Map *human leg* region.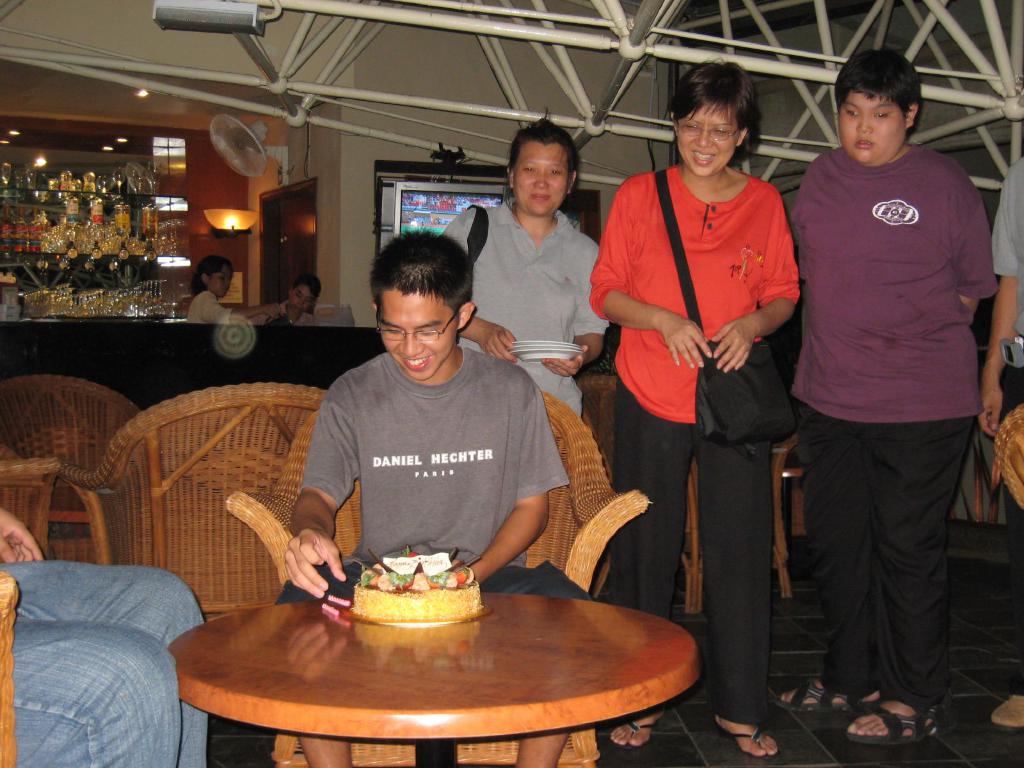
Mapped to locate(691, 429, 781, 761).
